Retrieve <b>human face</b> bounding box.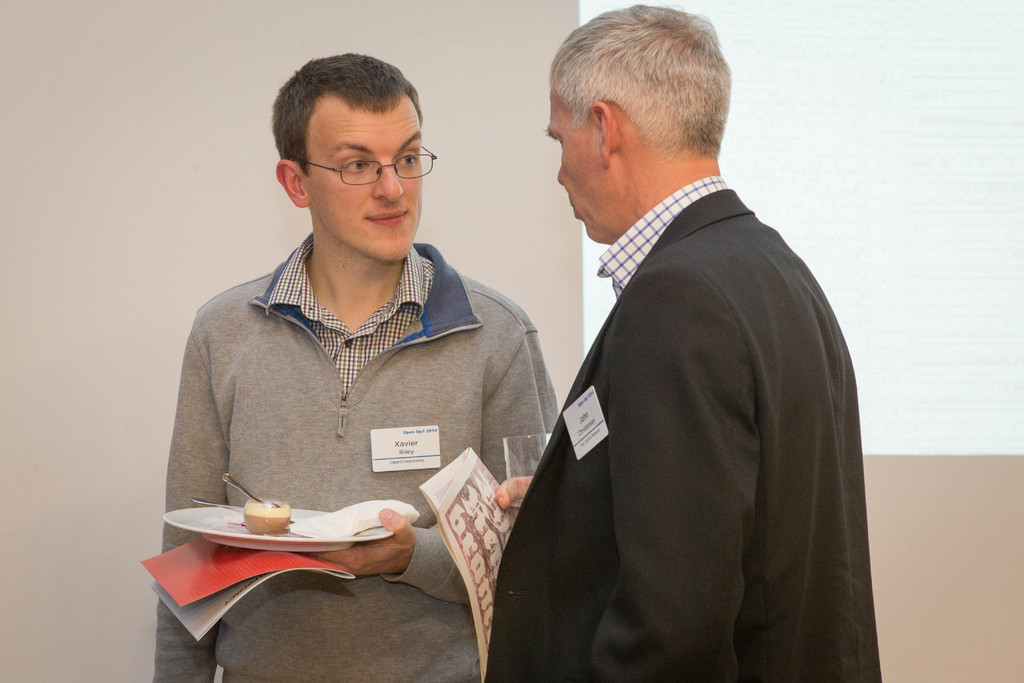
Bounding box: l=309, t=112, r=419, b=252.
